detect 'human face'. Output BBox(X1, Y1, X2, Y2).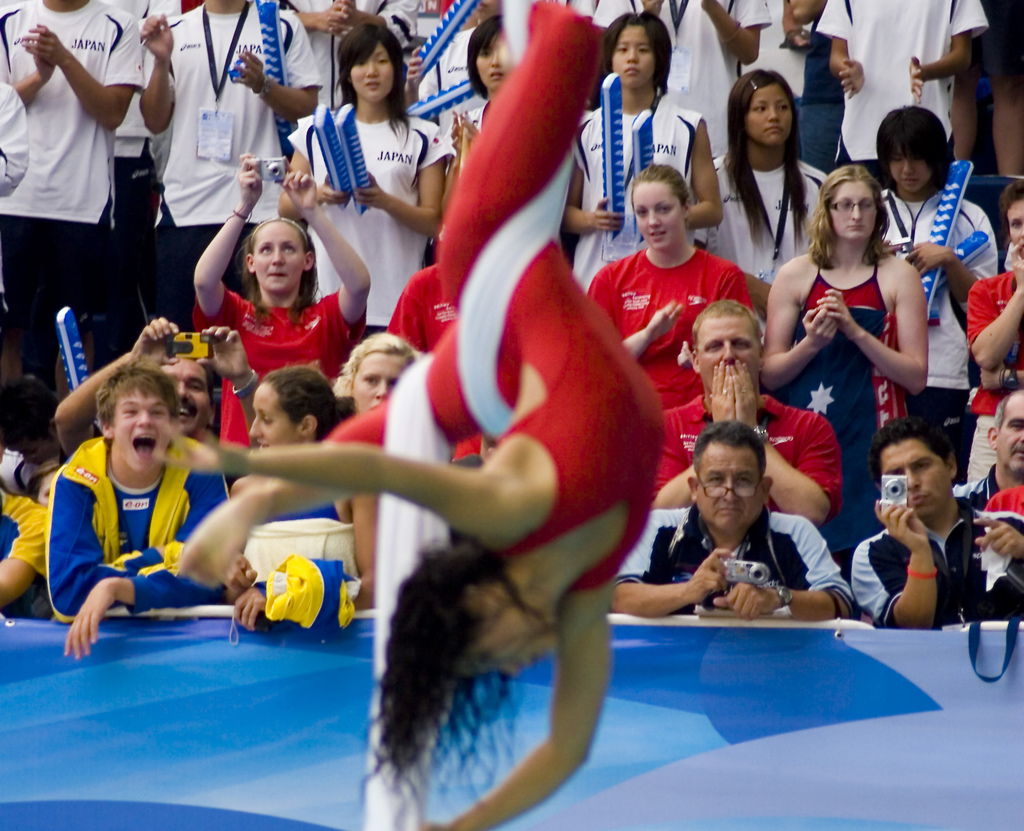
BBox(826, 181, 879, 244).
